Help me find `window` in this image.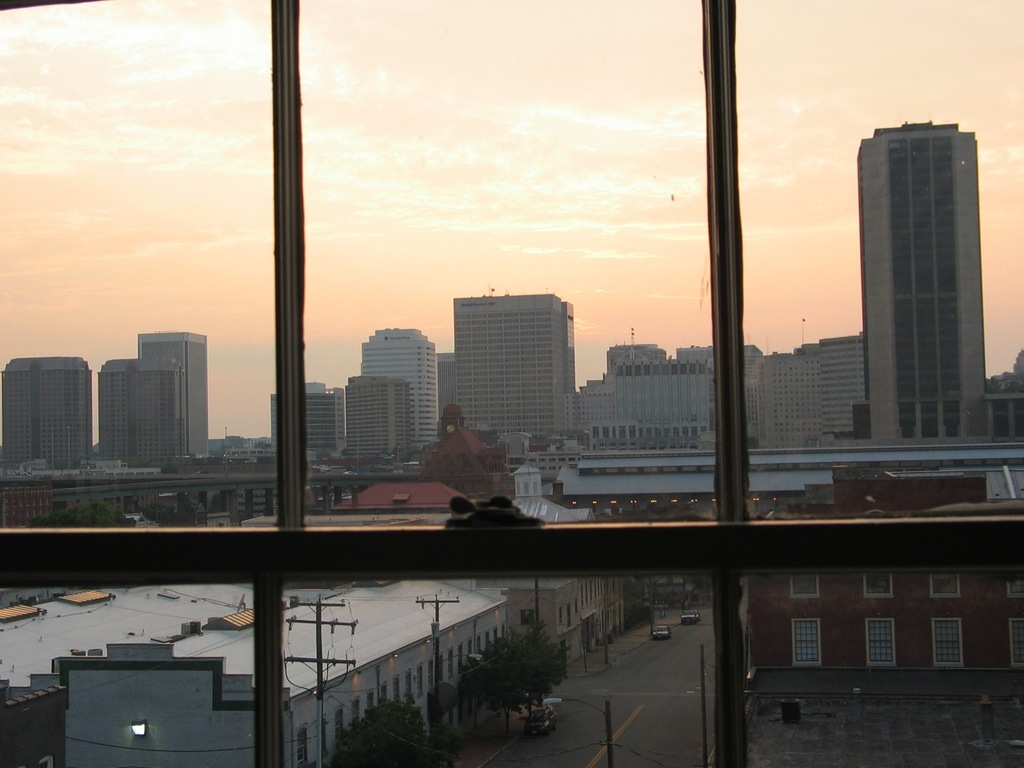
Found it: bbox=(405, 670, 411, 695).
